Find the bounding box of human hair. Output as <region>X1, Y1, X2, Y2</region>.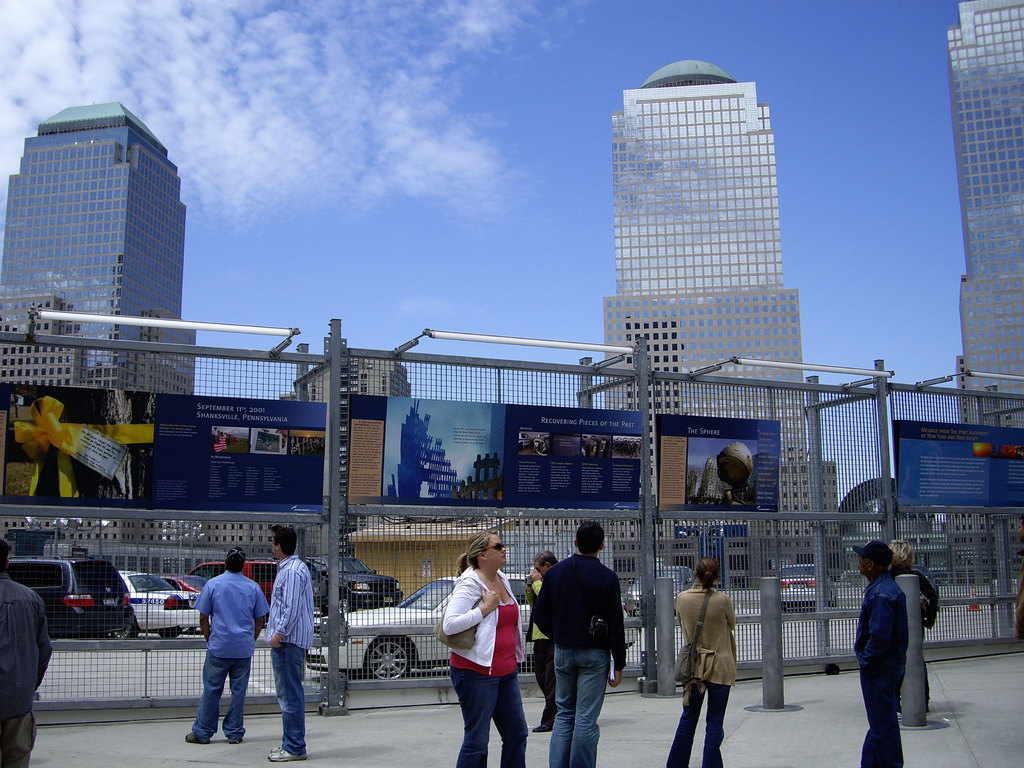
<region>276, 528, 298, 557</region>.
